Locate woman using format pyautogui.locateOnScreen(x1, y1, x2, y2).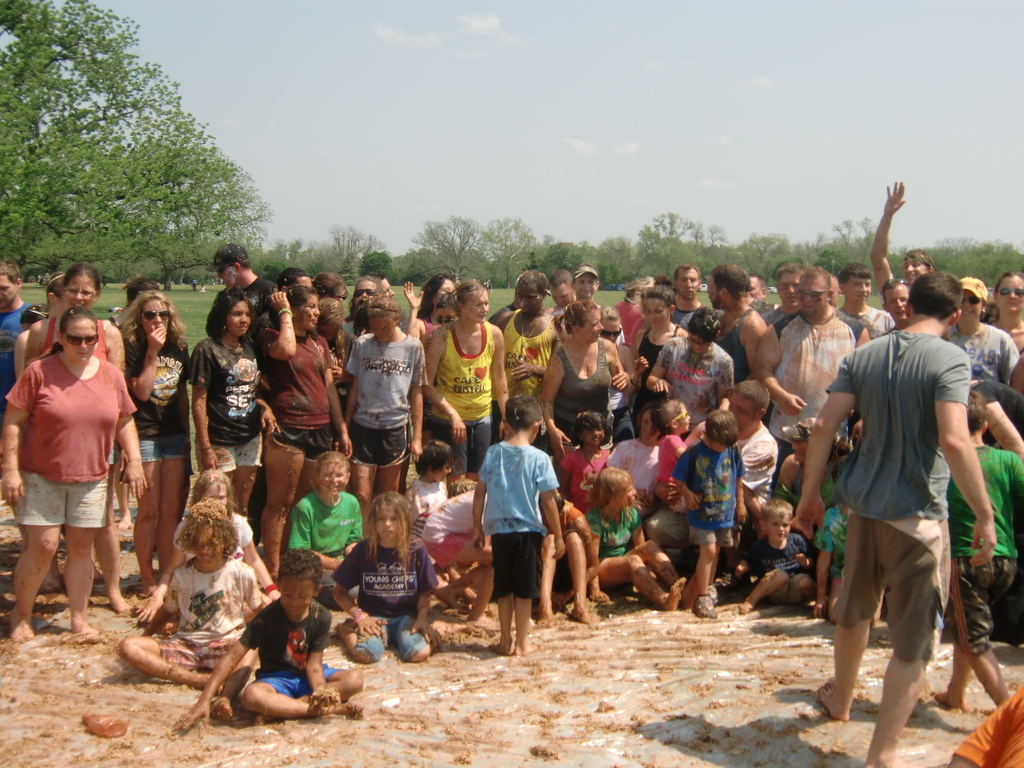
pyautogui.locateOnScreen(966, 378, 1023, 465).
